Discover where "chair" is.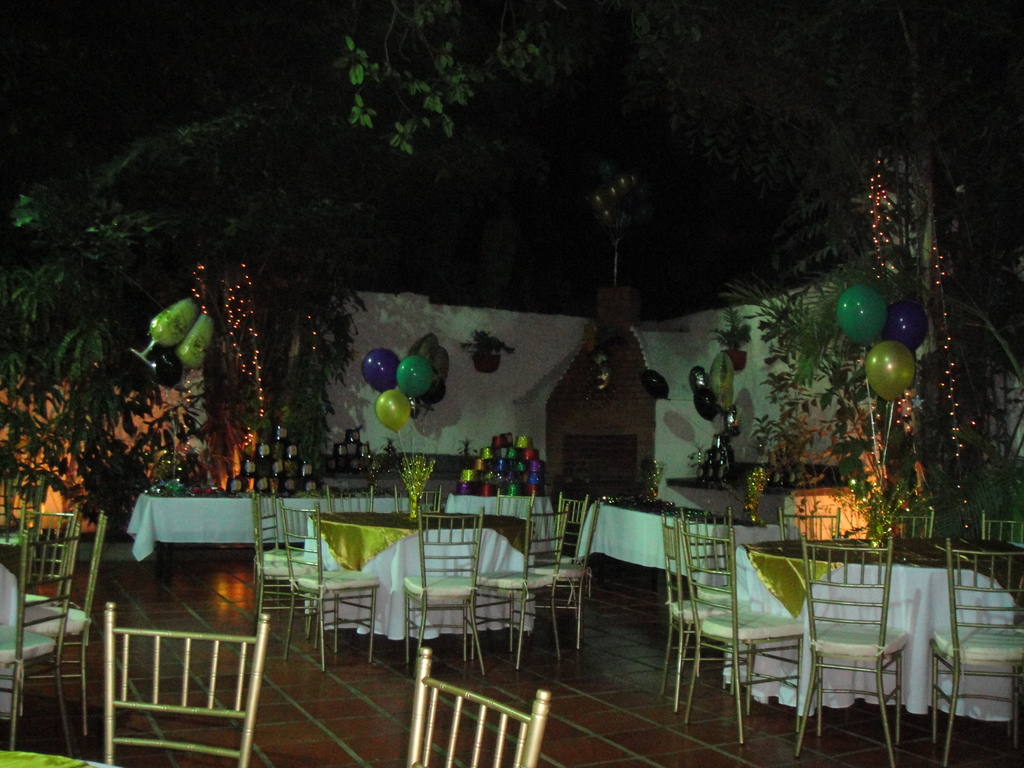
Discovered at crop(657, 509, 738, 710).
